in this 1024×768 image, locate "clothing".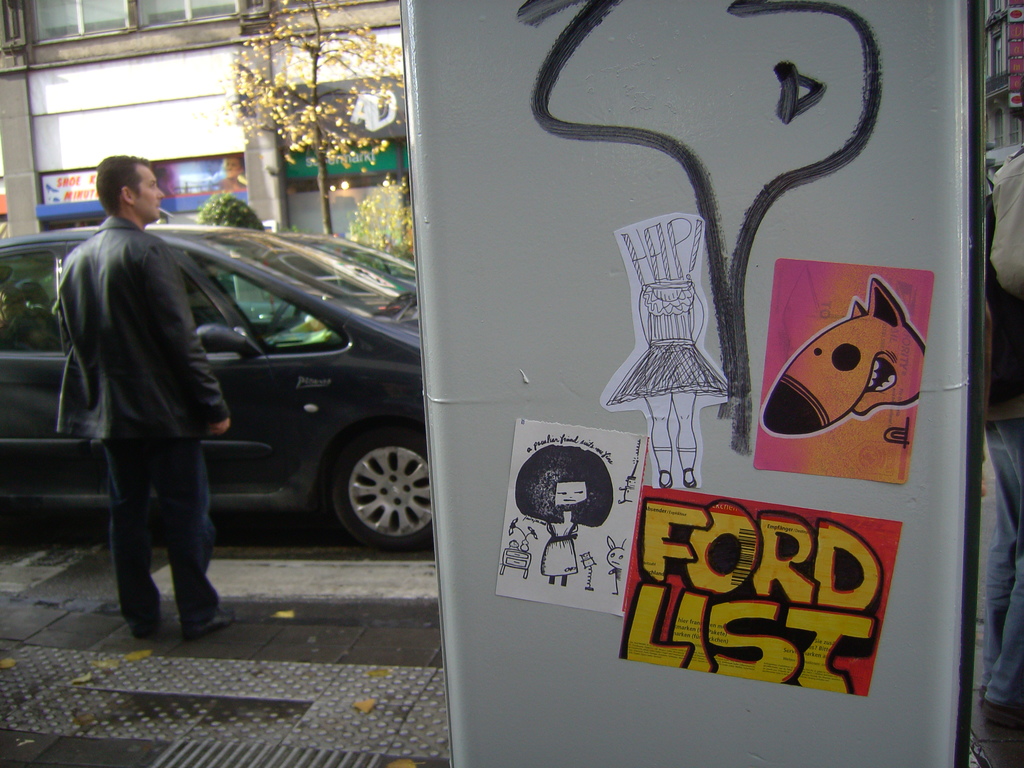
Bounding box: {"left": 63, "top": 215, "right": 234, "bottom": 641}.
